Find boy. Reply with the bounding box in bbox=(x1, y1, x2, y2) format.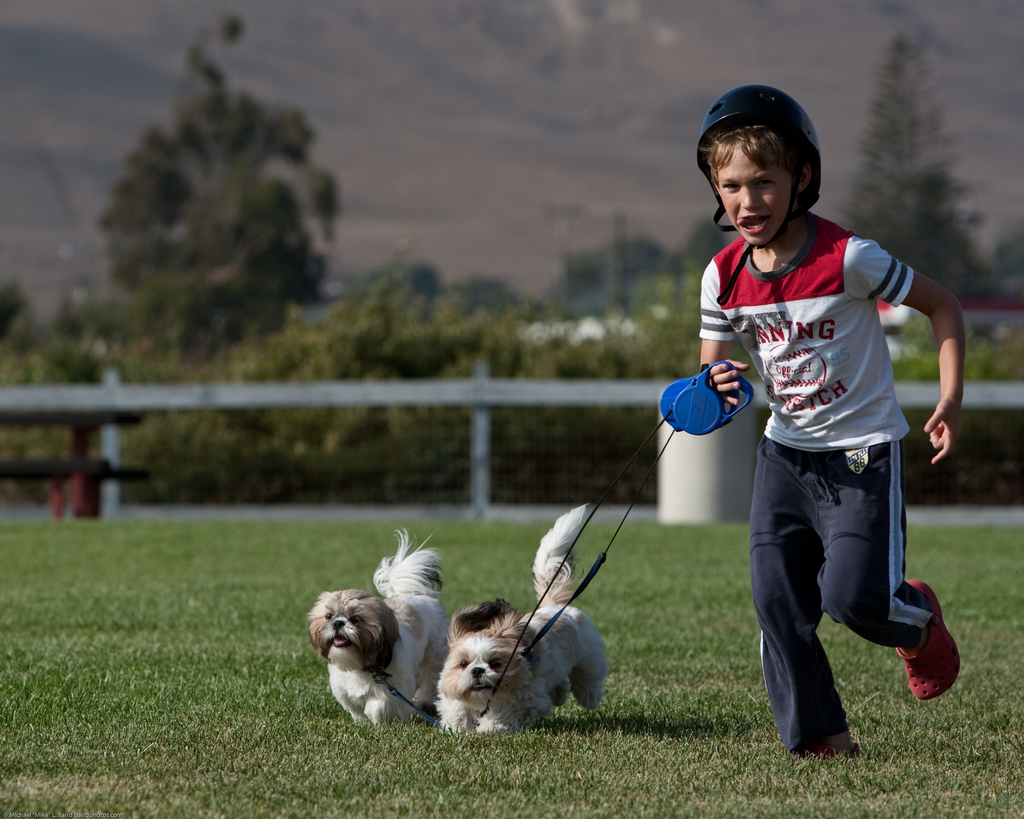
bbox=(675, 83, 949, 749).
